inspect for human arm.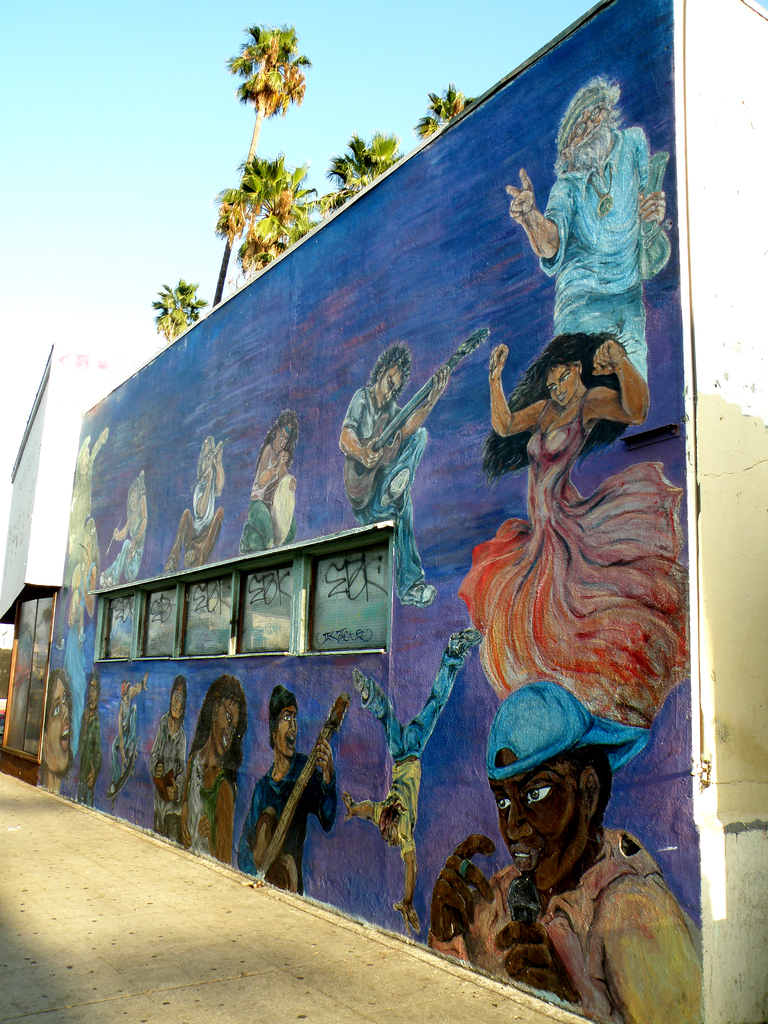
Inspection: pyautogui.locateOnScreen(492, 339, 580, 442).
